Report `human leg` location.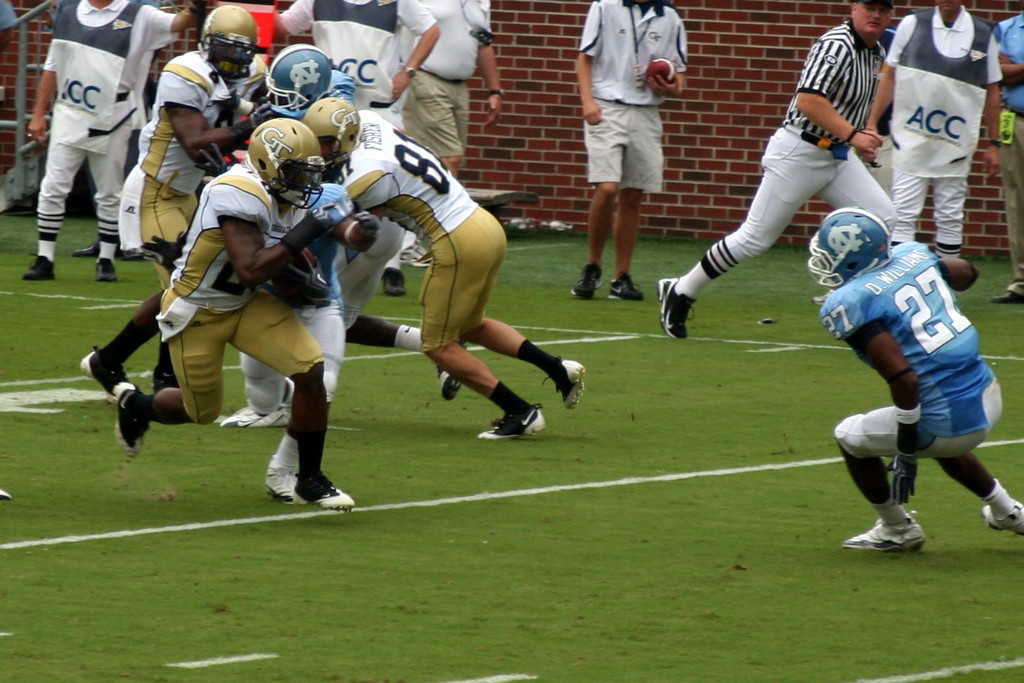
Report: 112/293/245/459.
